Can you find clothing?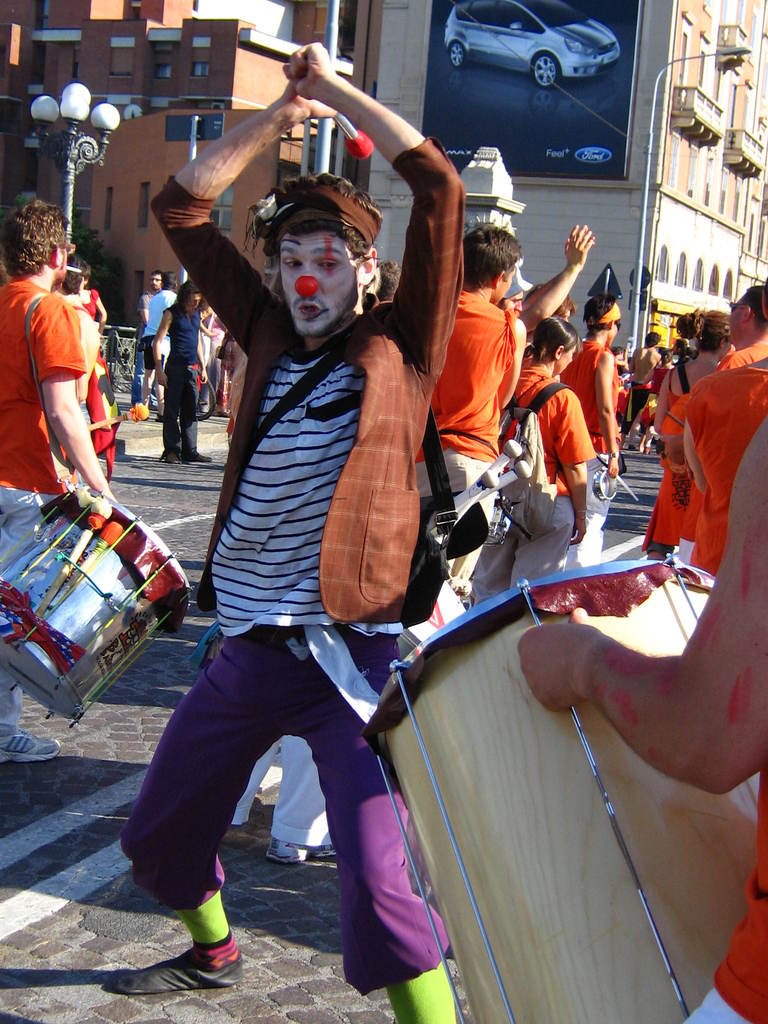
Yes, bounding box: 161/307/203/455.
